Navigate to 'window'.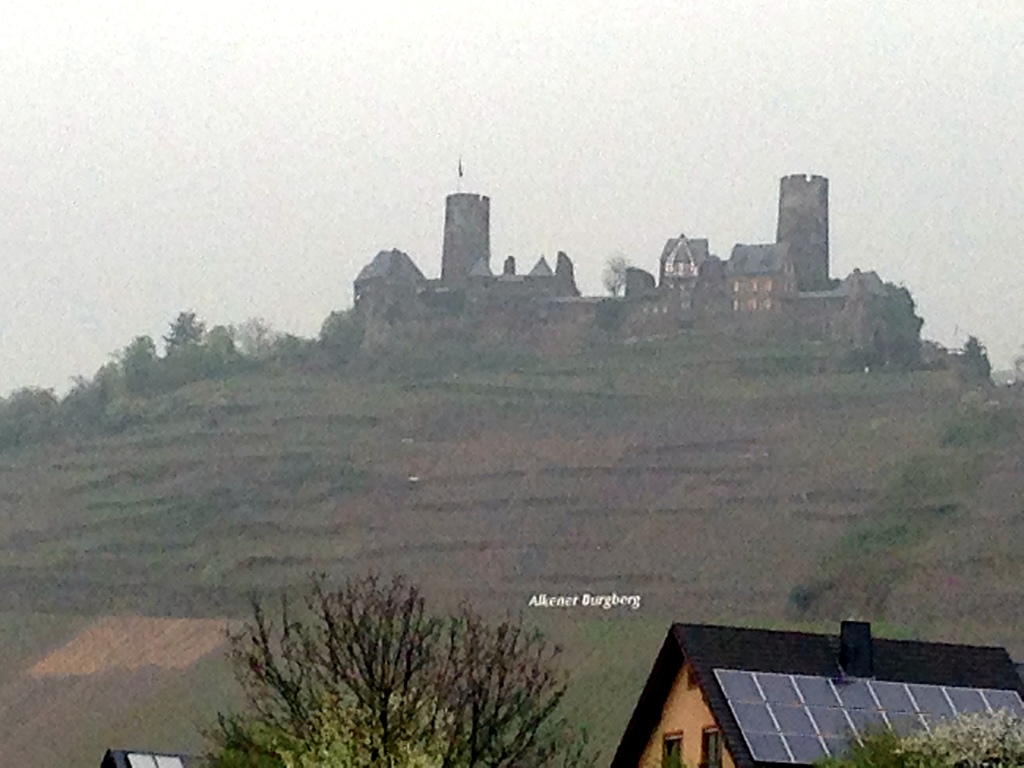
Navigation target: region(661, 734, 680, 767).
